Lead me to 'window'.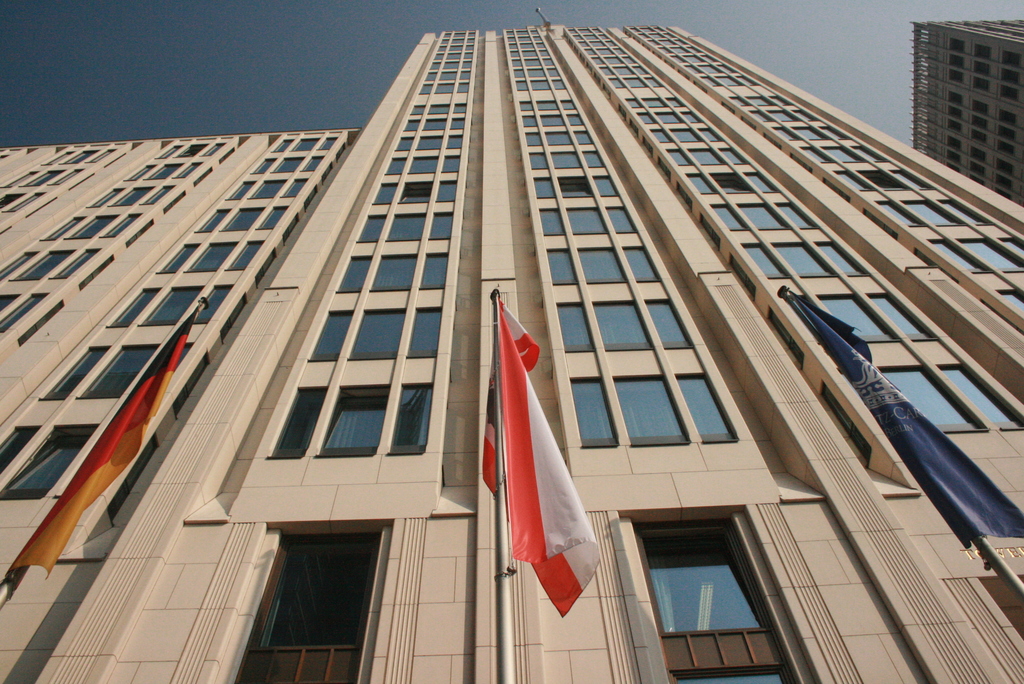
Lead to {"x1": 531, "y1": 175, "x2": 557, "y2": 197}.
